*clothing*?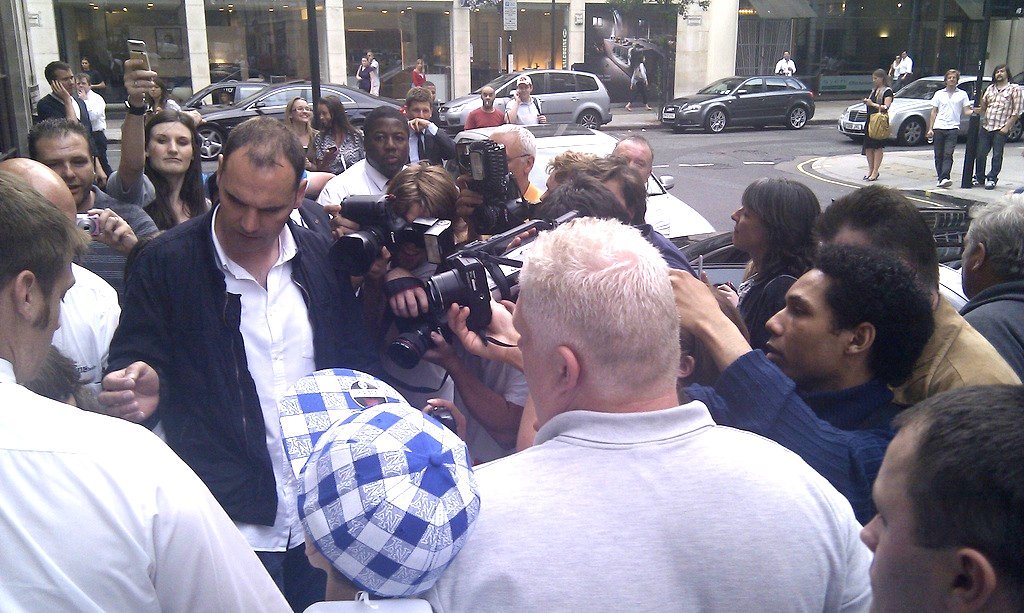
bbox=(886, 50, 910, 76)
